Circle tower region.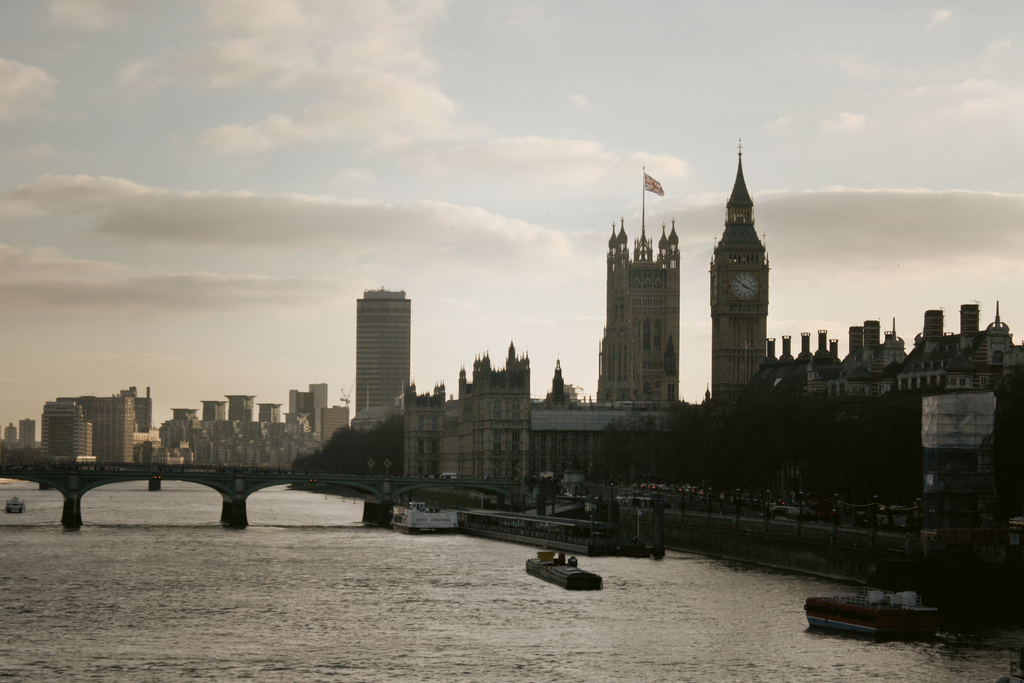
Region: left=456, top=361, right=531, bottom=493.
